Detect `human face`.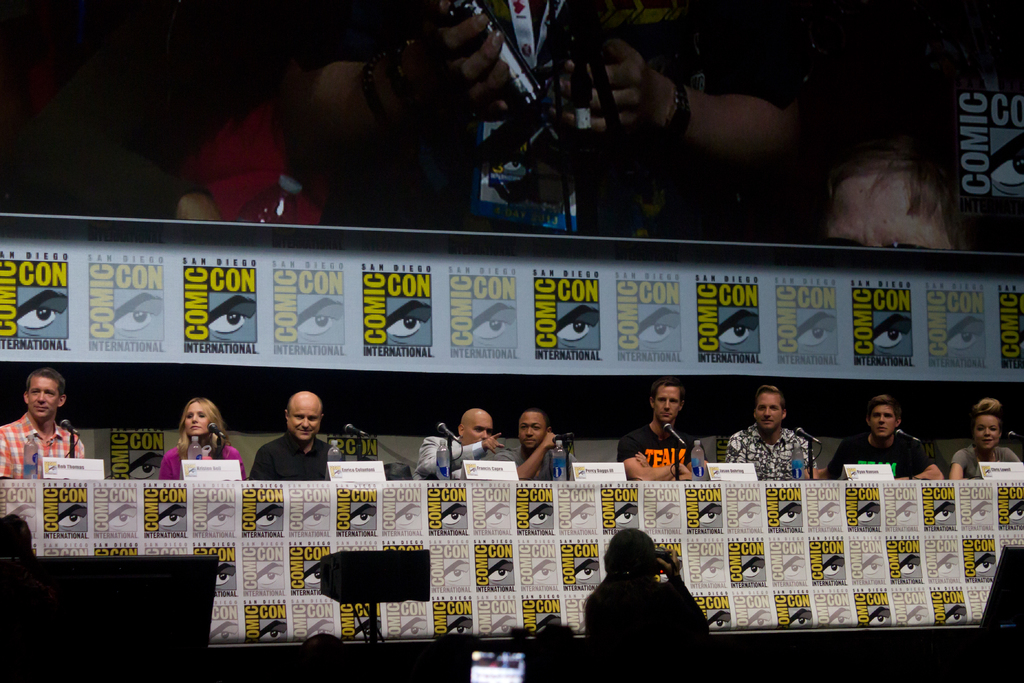
Detected at x1=975, y1=414, x2=1000, y2=452.
